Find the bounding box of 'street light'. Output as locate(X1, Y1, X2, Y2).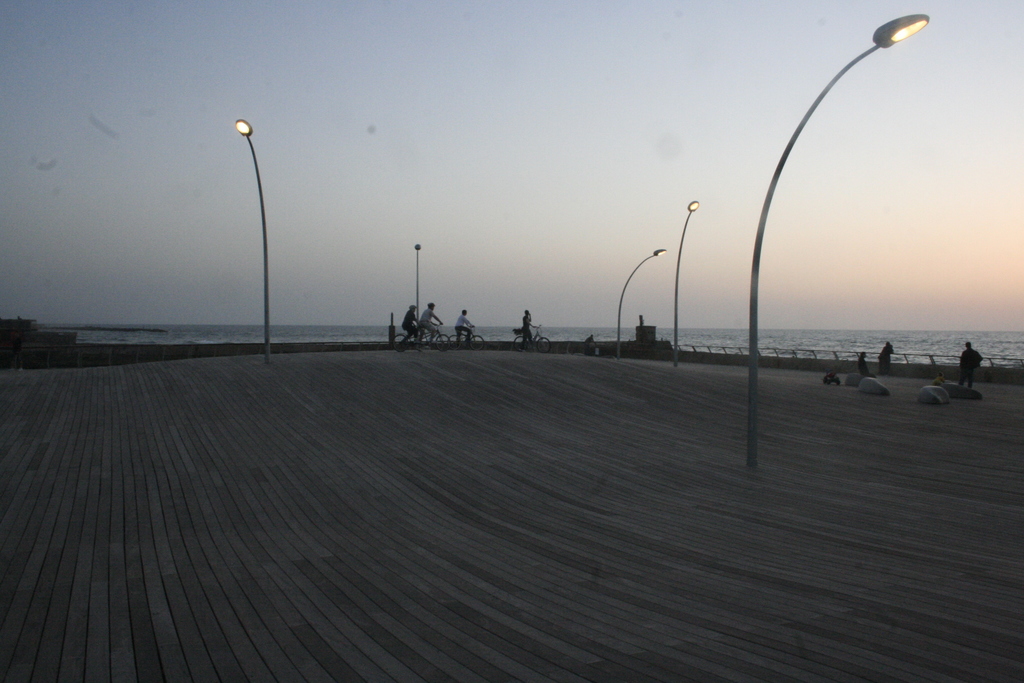
locate(746, 3, 954, 456).
